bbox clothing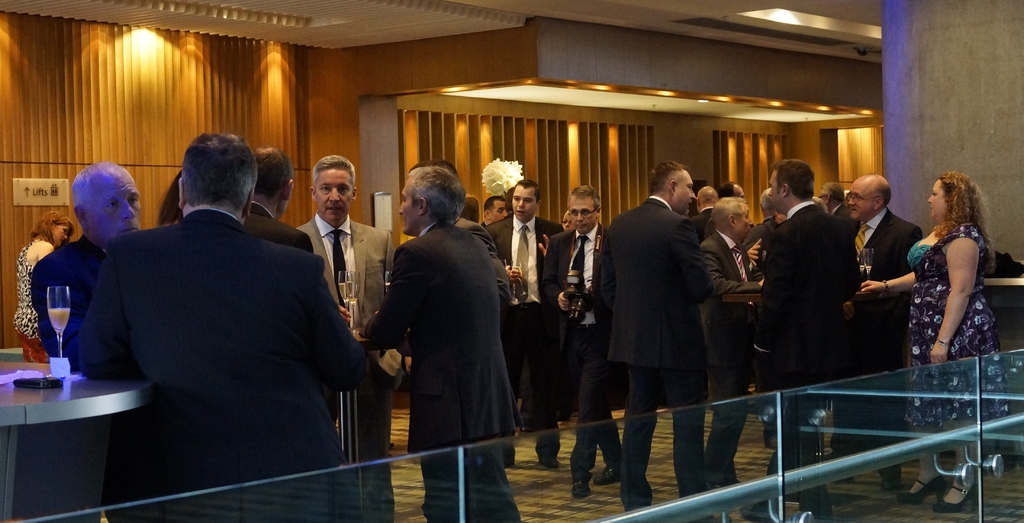
bbox(241, 198, 317, 245)
